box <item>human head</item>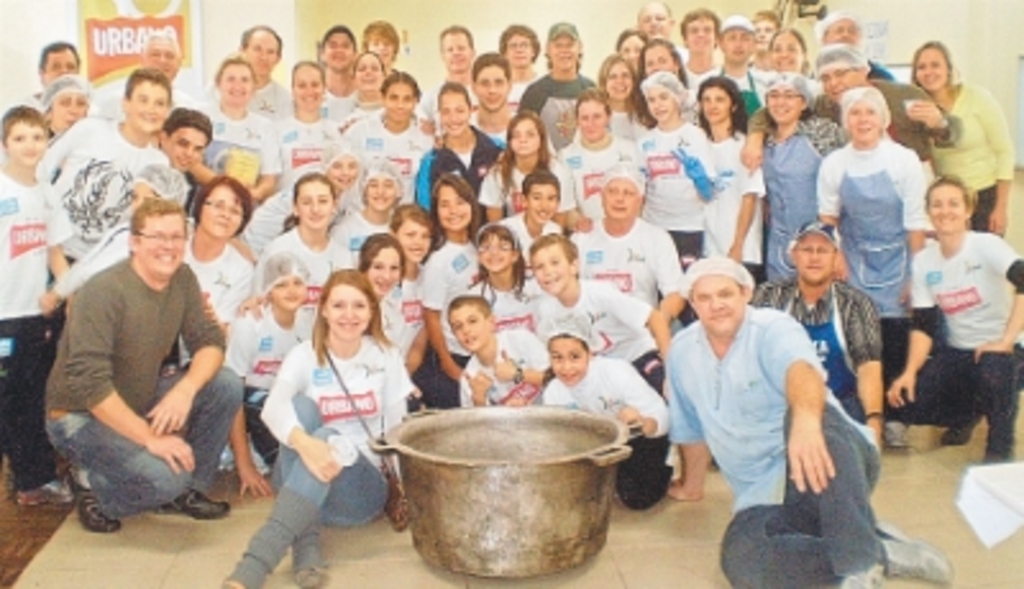
detection(722, 15, 753, 64)
